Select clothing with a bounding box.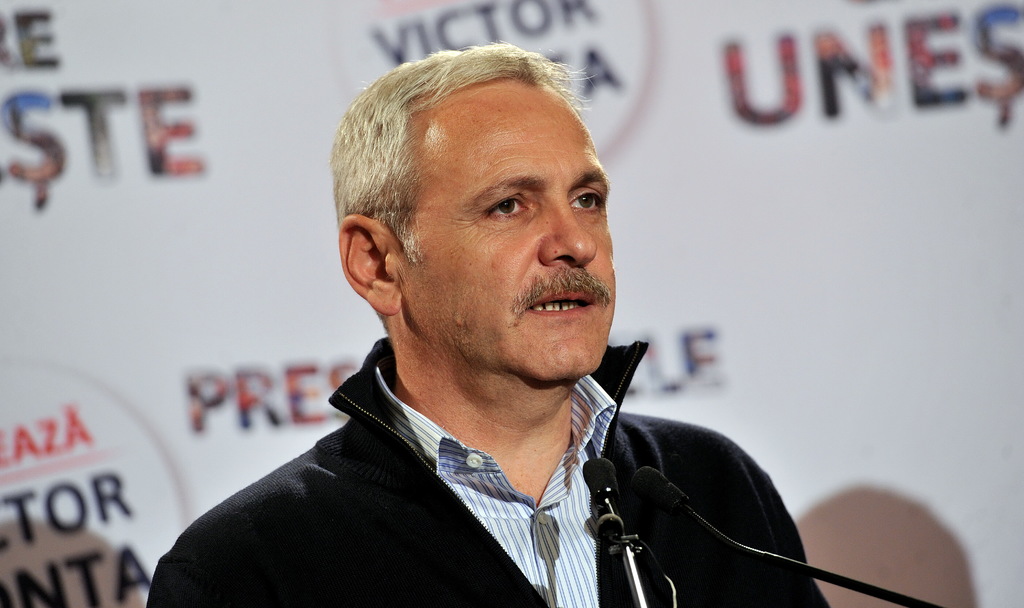
bbox=[142, 342, 836, 607].
